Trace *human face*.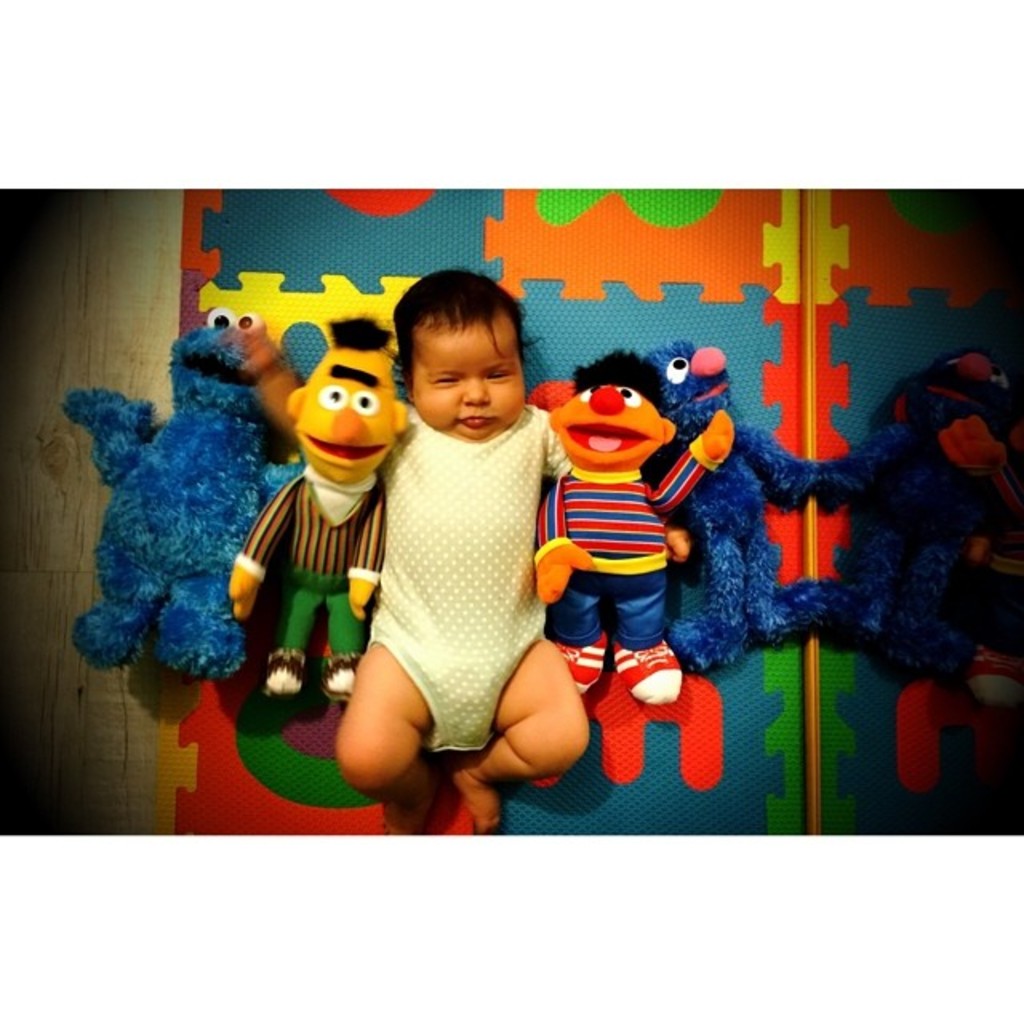
Traced to l=549, t=387, r=667, b=467.
